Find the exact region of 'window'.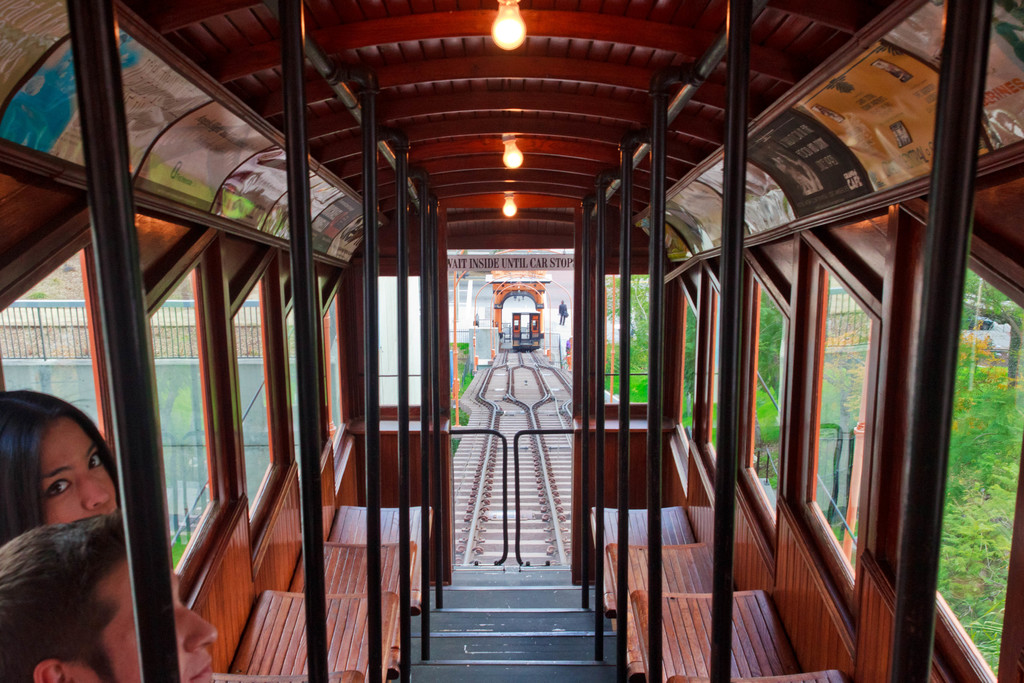
Exact region: locate(698, 283, 714, 462).
